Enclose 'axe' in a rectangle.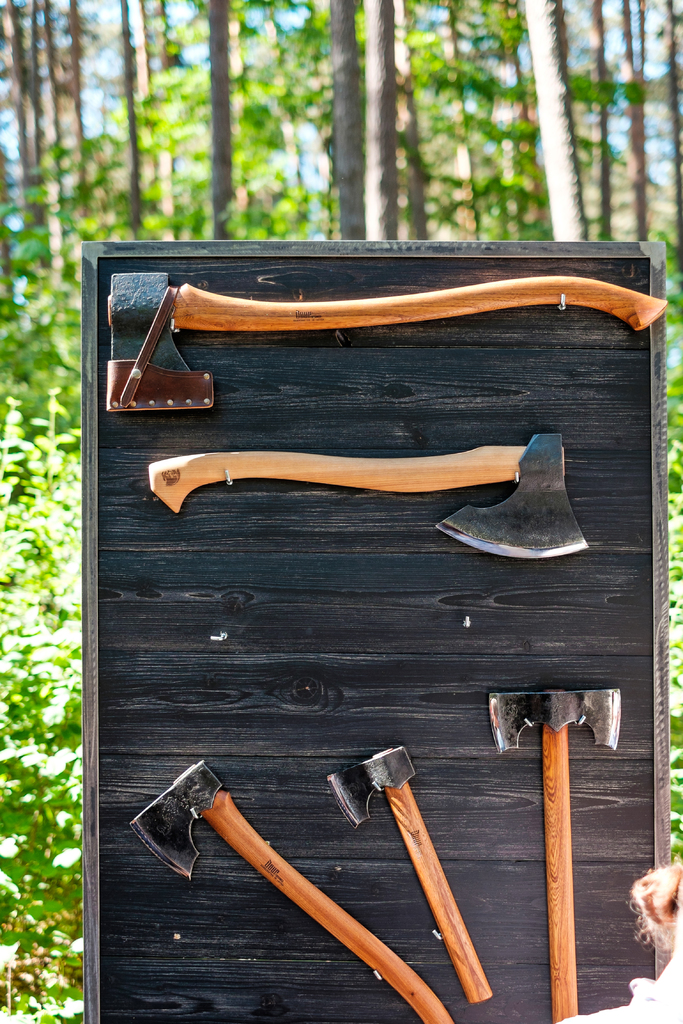
select_region(136, 758, 452, 1023).
